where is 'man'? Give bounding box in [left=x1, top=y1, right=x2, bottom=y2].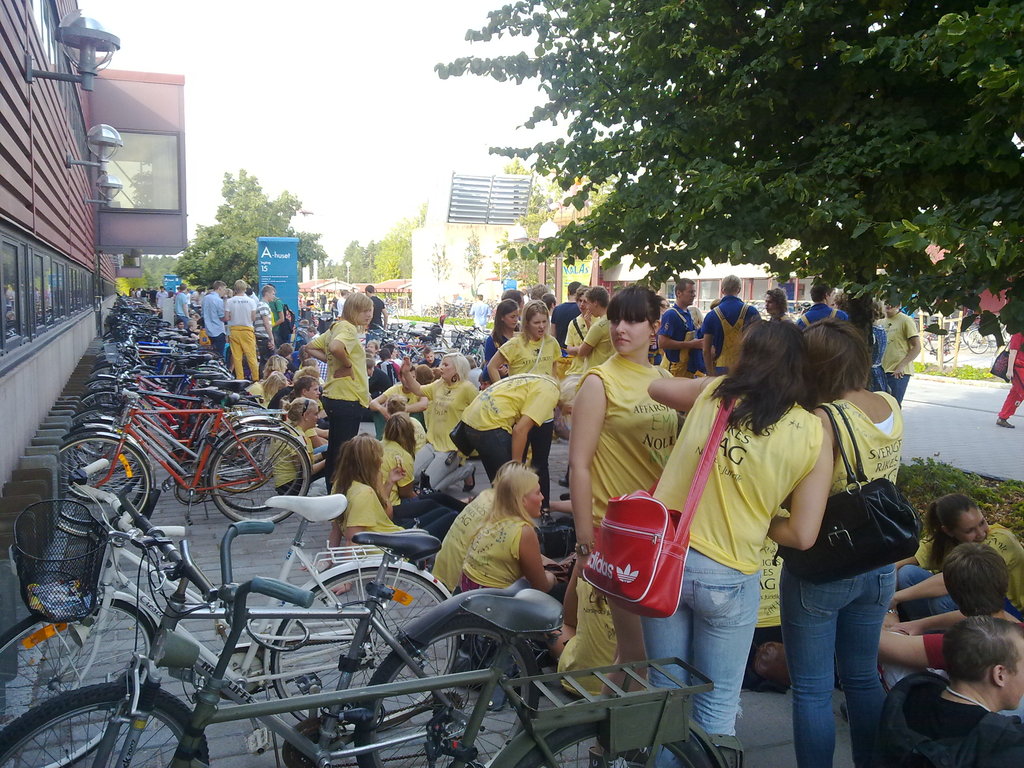
[left=306, top=326, right=318, bottom=342].
